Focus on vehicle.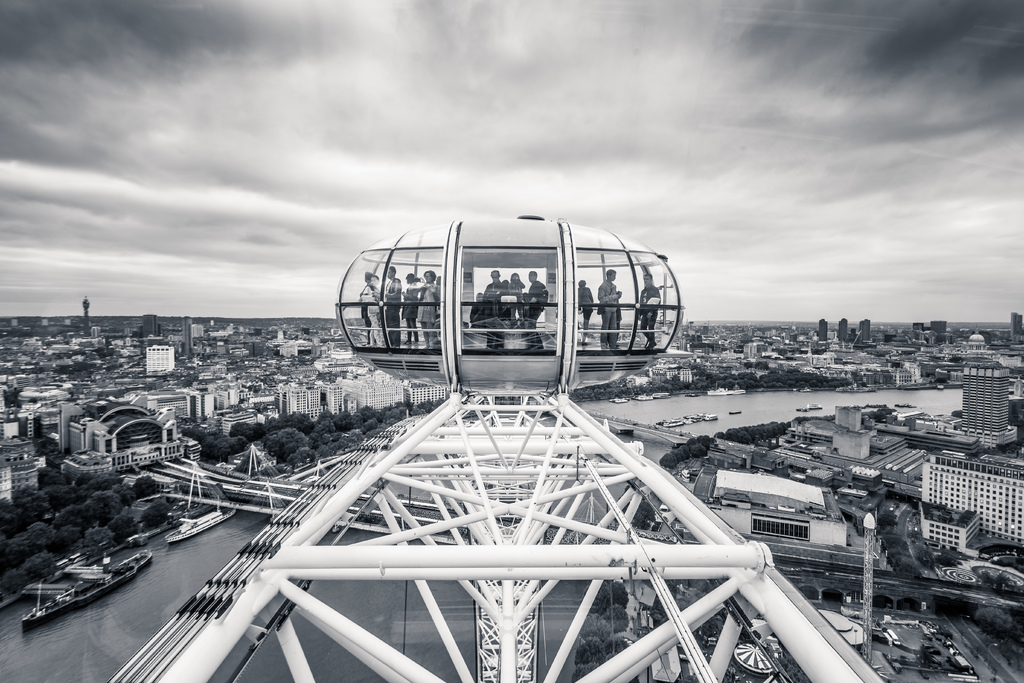
Focused at <region>164, 505, 234, 543</region>.
